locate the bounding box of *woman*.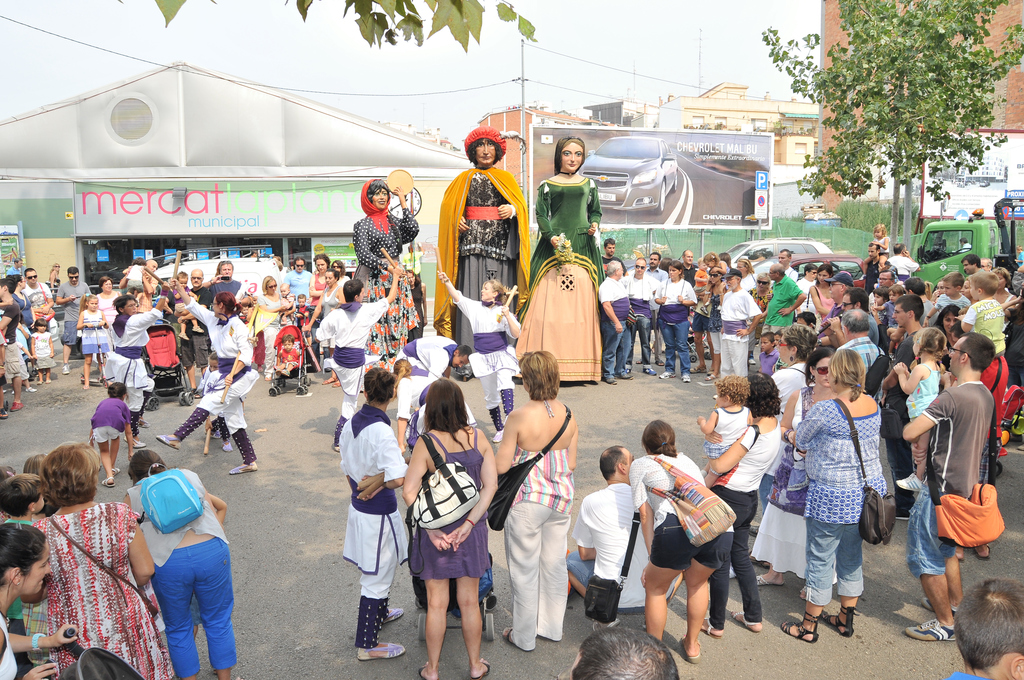
Bounding box: (x1=6, y1=272, x2=31, y2=384).
